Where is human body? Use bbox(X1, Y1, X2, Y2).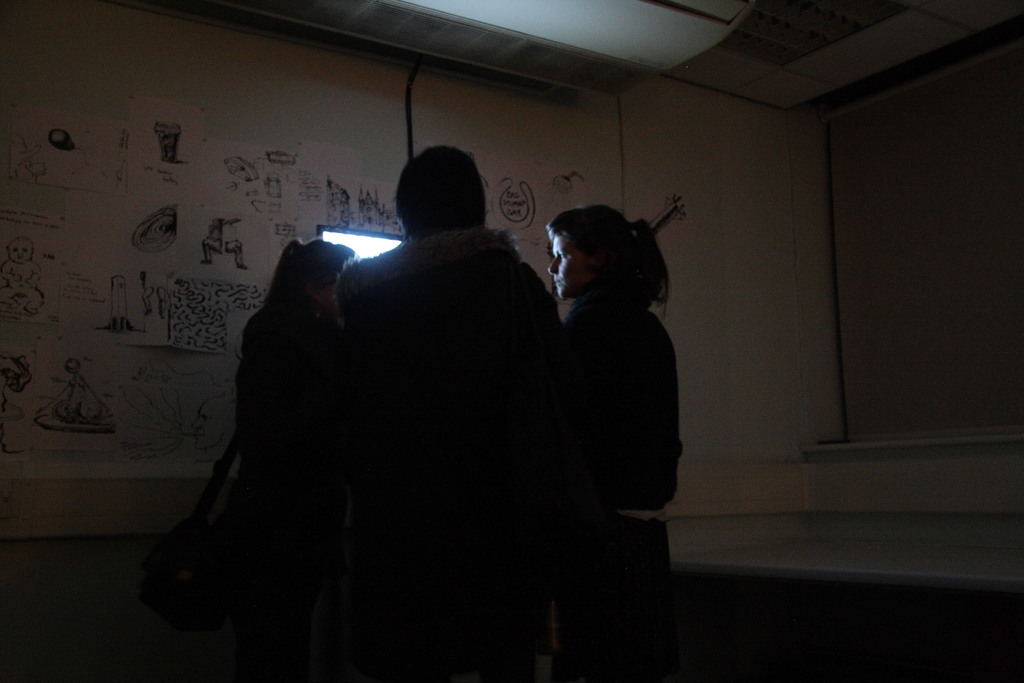
bbox(547, 206, 682, 682).
